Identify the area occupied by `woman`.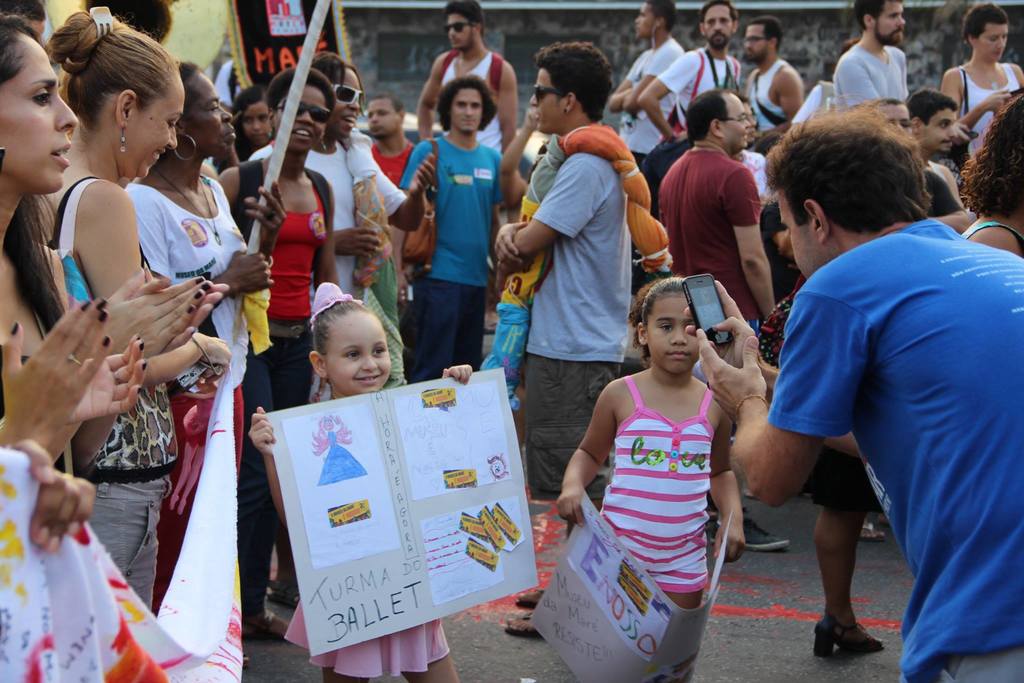
Area: [x1=303, y1=47, x2=452, y2=383].
